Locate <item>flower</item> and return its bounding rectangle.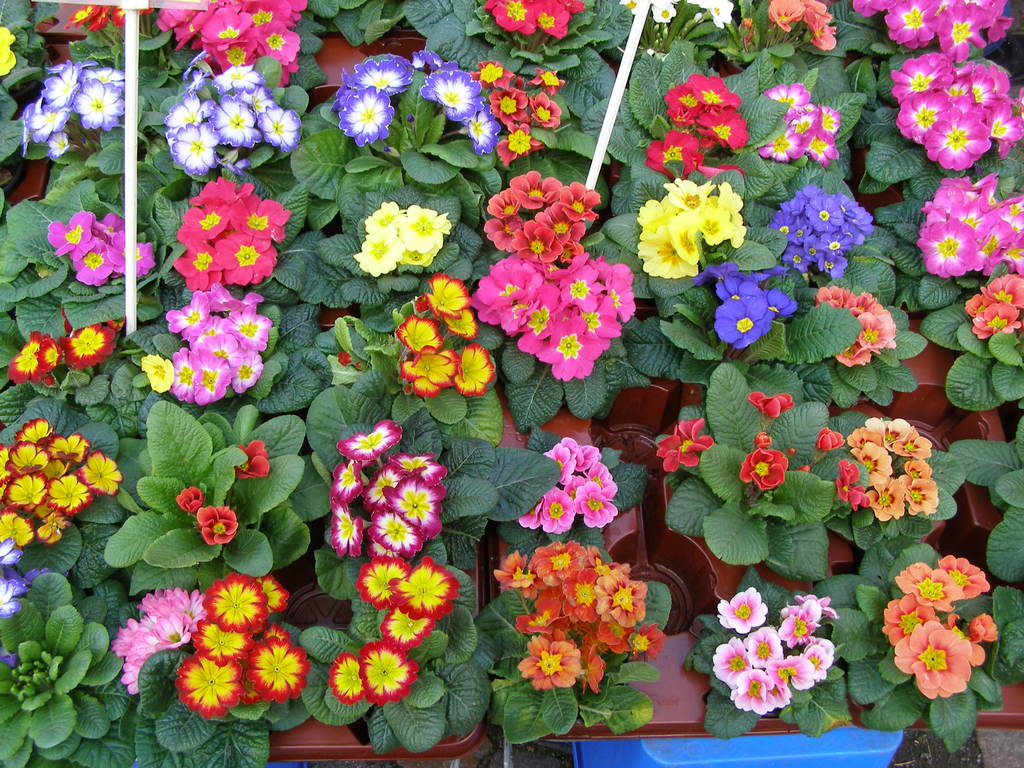
box=[8, 320, 122, 390].
